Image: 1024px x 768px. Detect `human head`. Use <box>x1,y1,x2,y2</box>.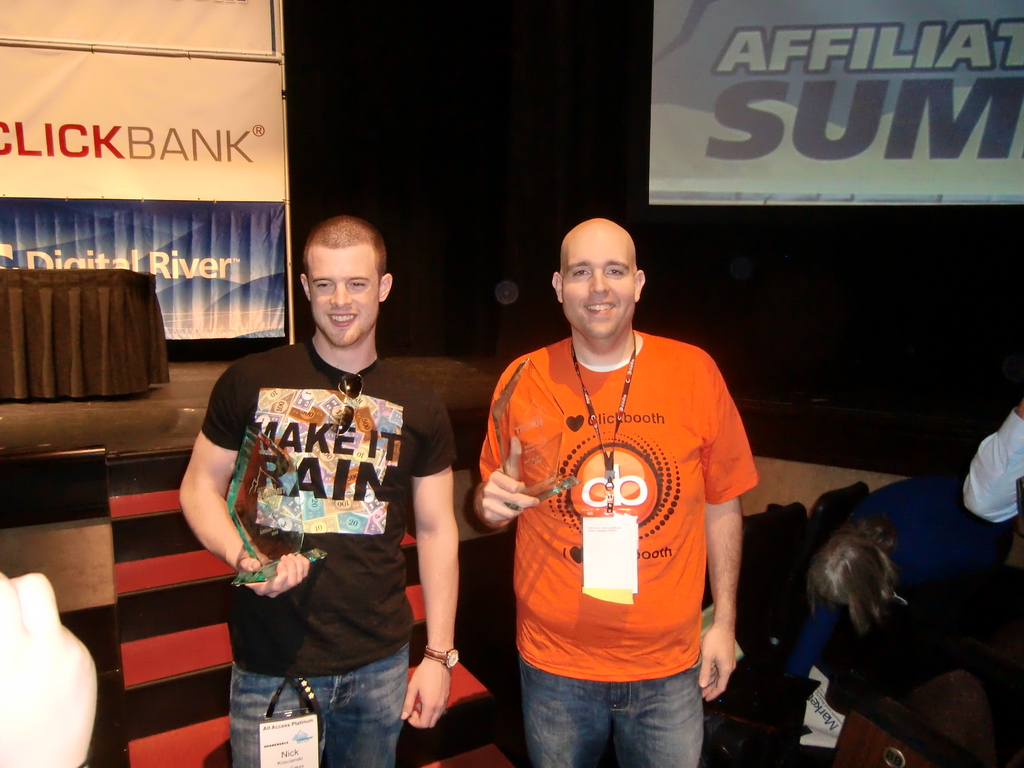
<box>805,518,899,634</box>.
